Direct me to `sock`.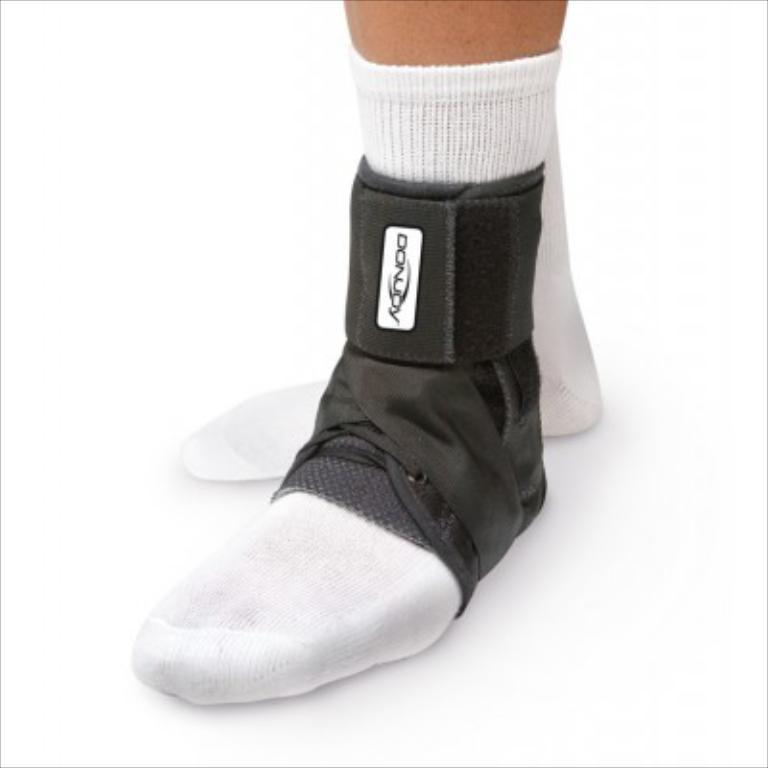
Direction: l=177, t=113, r=607, b=480.
